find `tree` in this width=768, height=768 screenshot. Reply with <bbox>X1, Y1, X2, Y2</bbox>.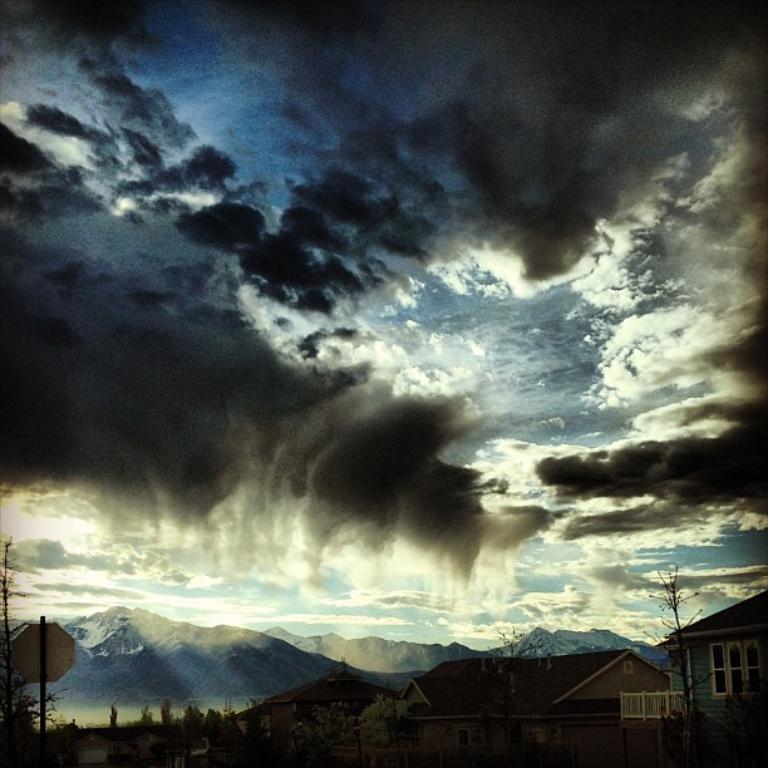
<bbox>472, 619, 552, 699</bbox>.
